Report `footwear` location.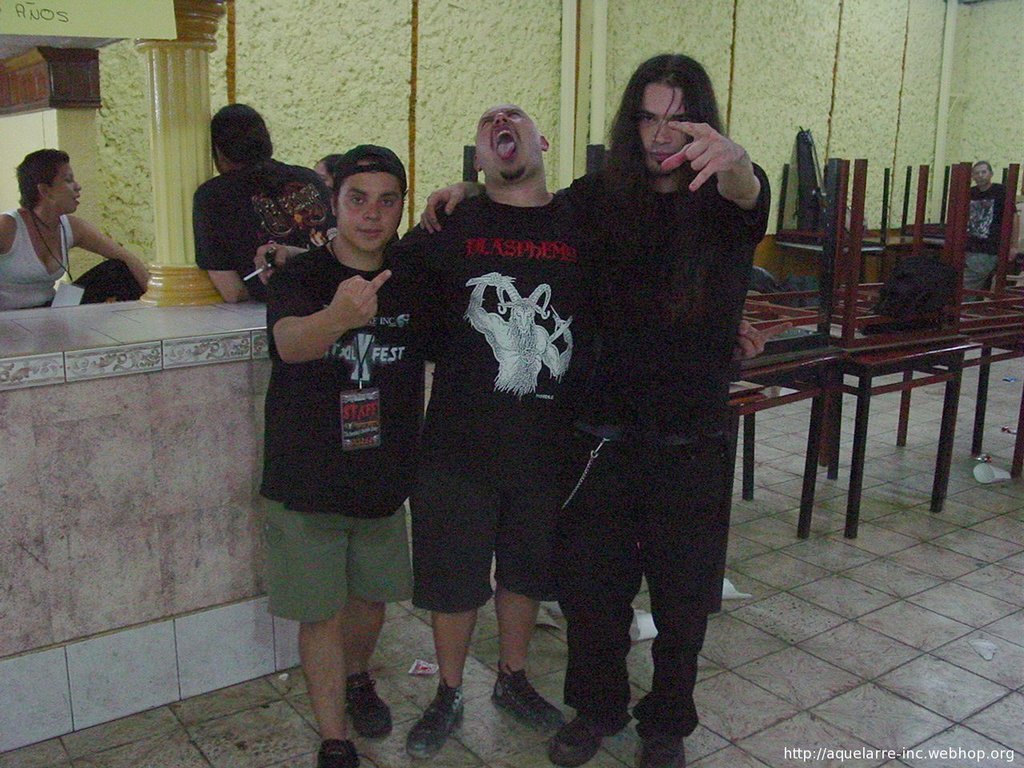
Report: Rect(317, 738, 358, 767).
